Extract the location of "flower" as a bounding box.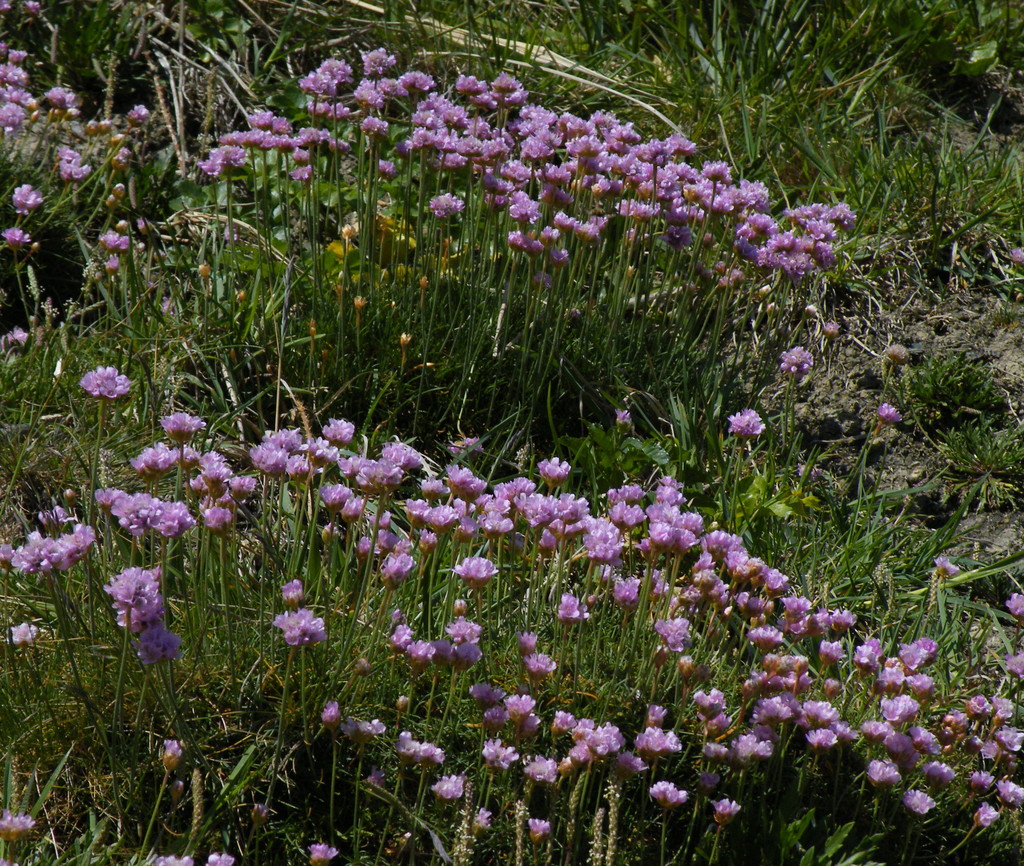
(706, 795, 743, 837).
